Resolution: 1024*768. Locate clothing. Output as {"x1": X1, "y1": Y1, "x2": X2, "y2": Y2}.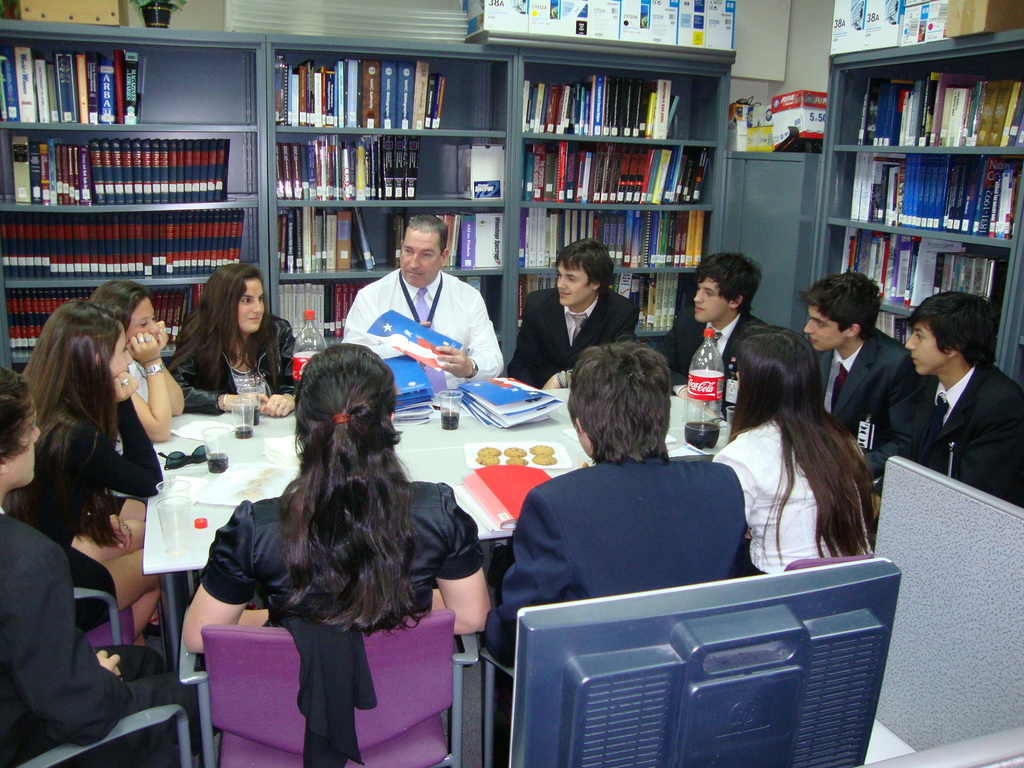
{"x1": 710, "y1": 415, "x2": 875, "y2": 579}.
